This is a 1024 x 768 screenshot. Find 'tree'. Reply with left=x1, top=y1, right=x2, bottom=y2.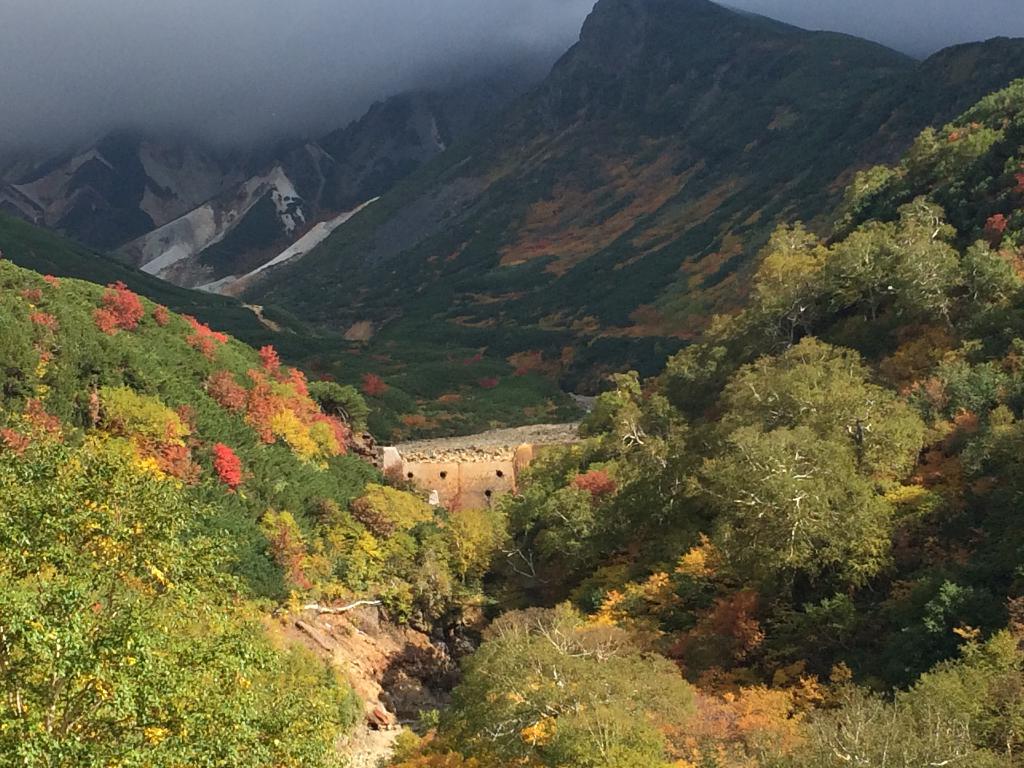
left=833, top=199, right=944, bottom=333.
